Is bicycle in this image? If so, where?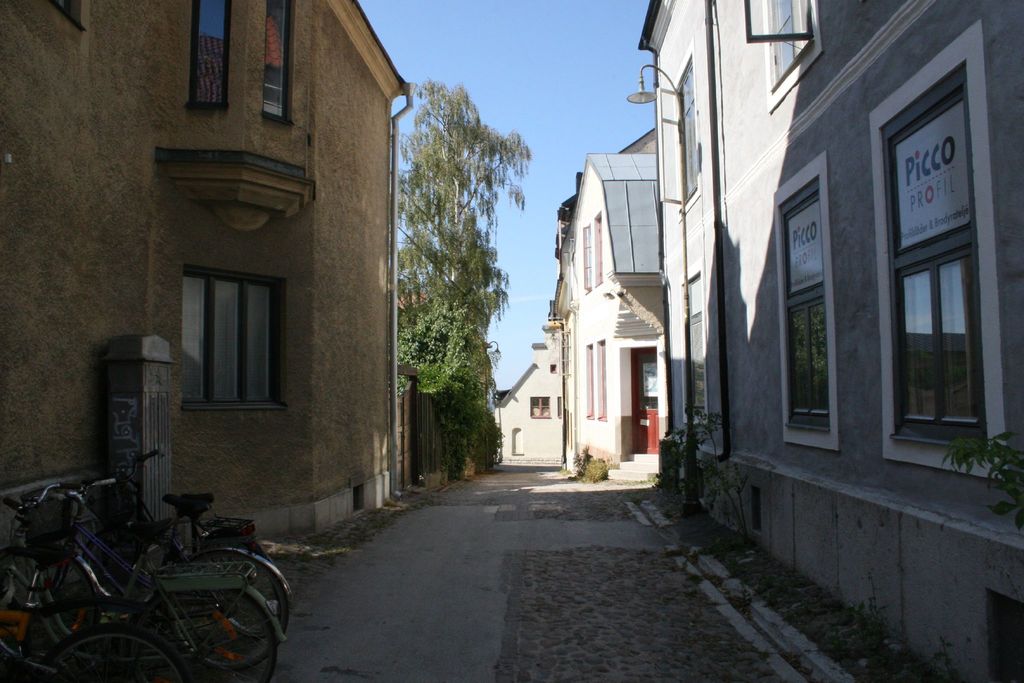
Yes, at box=[90, 444, 274, 559].
